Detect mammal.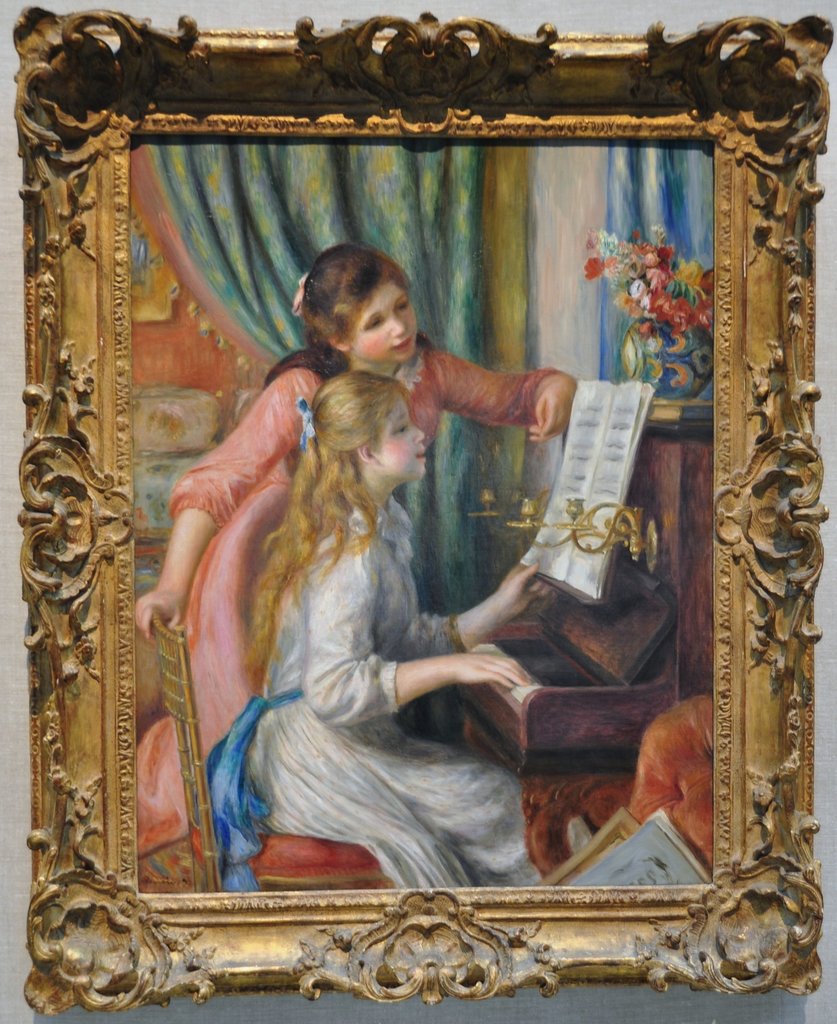
Detected at left=126, top=245, right=596, bottom=643.
